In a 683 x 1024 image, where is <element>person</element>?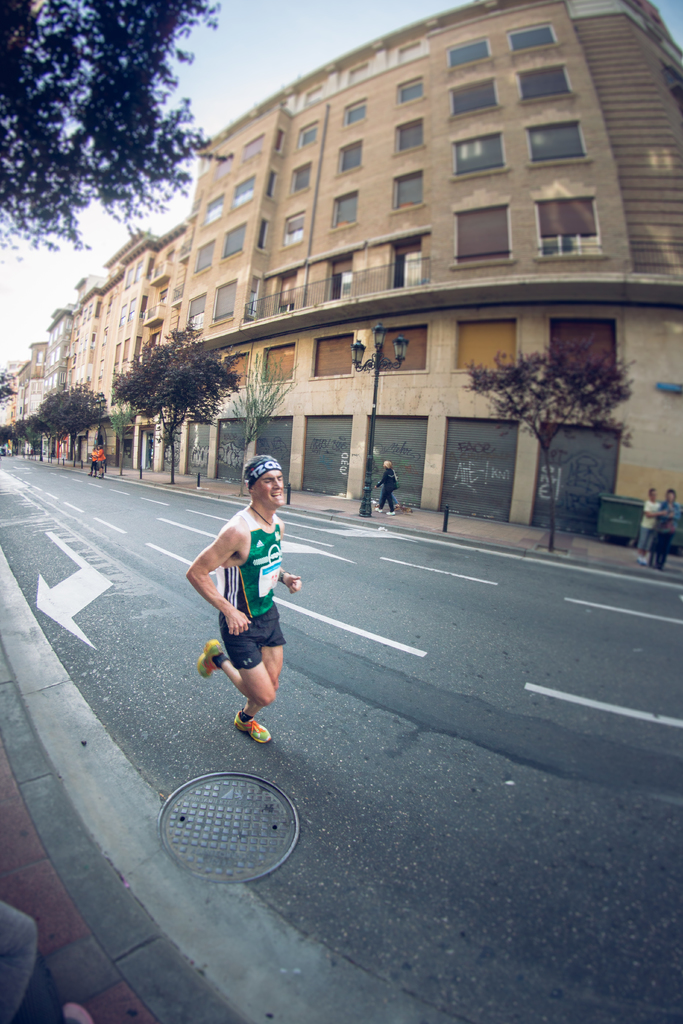
box(631, 491, 659, 563).
